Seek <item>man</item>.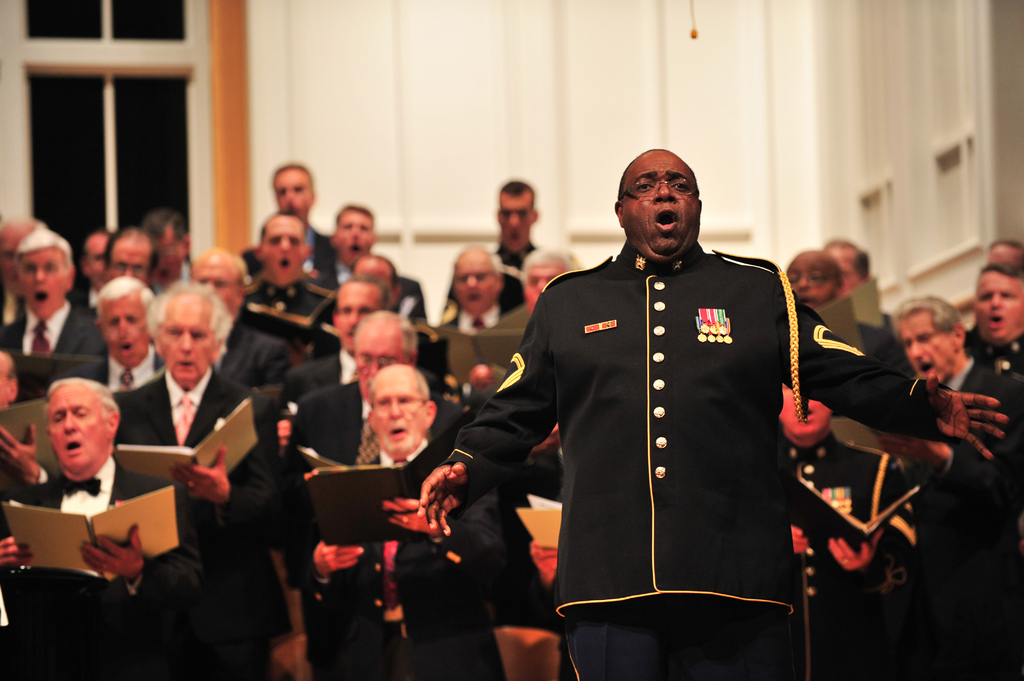
[left=422, top=142, right=1008, bottom=680].
